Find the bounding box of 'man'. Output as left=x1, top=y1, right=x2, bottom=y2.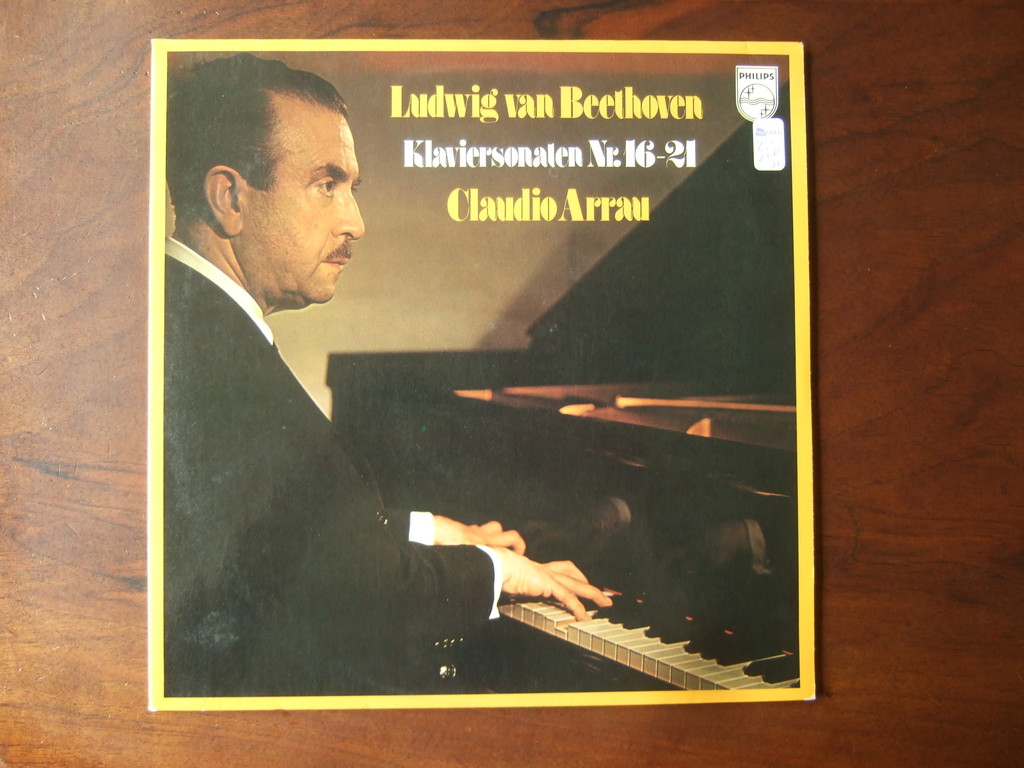
left=161, top=70, right=611, bottom=661.
